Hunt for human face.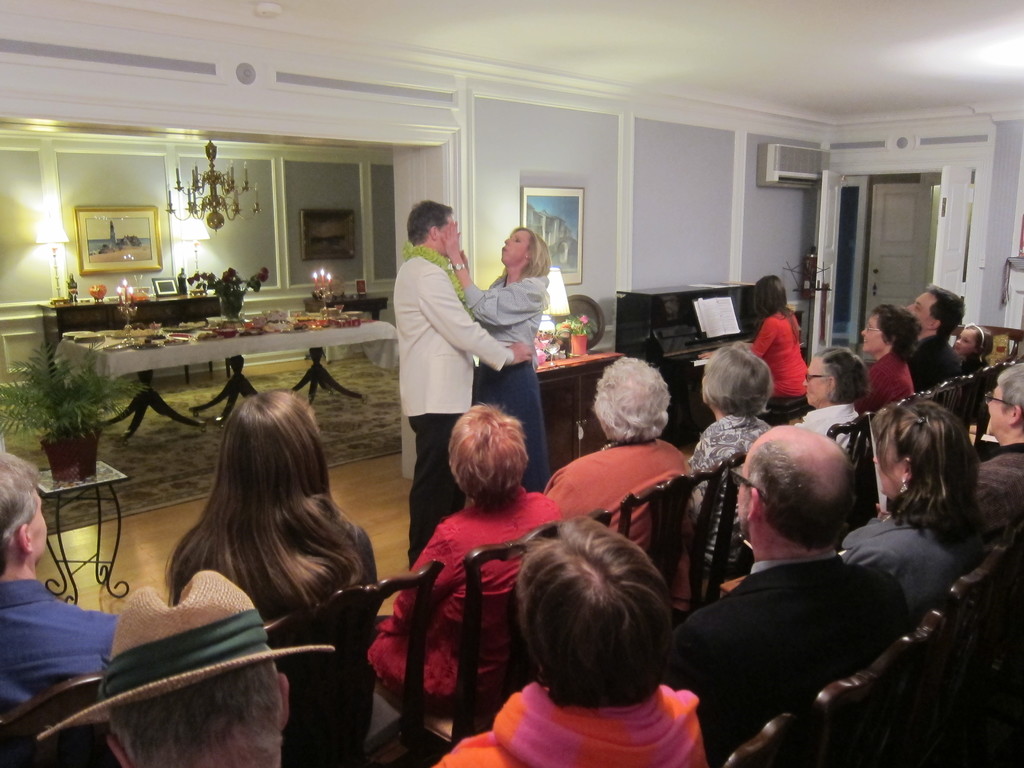
Hunted down at pyautogui.locateOnScreen(502, 234, 525, 265).
